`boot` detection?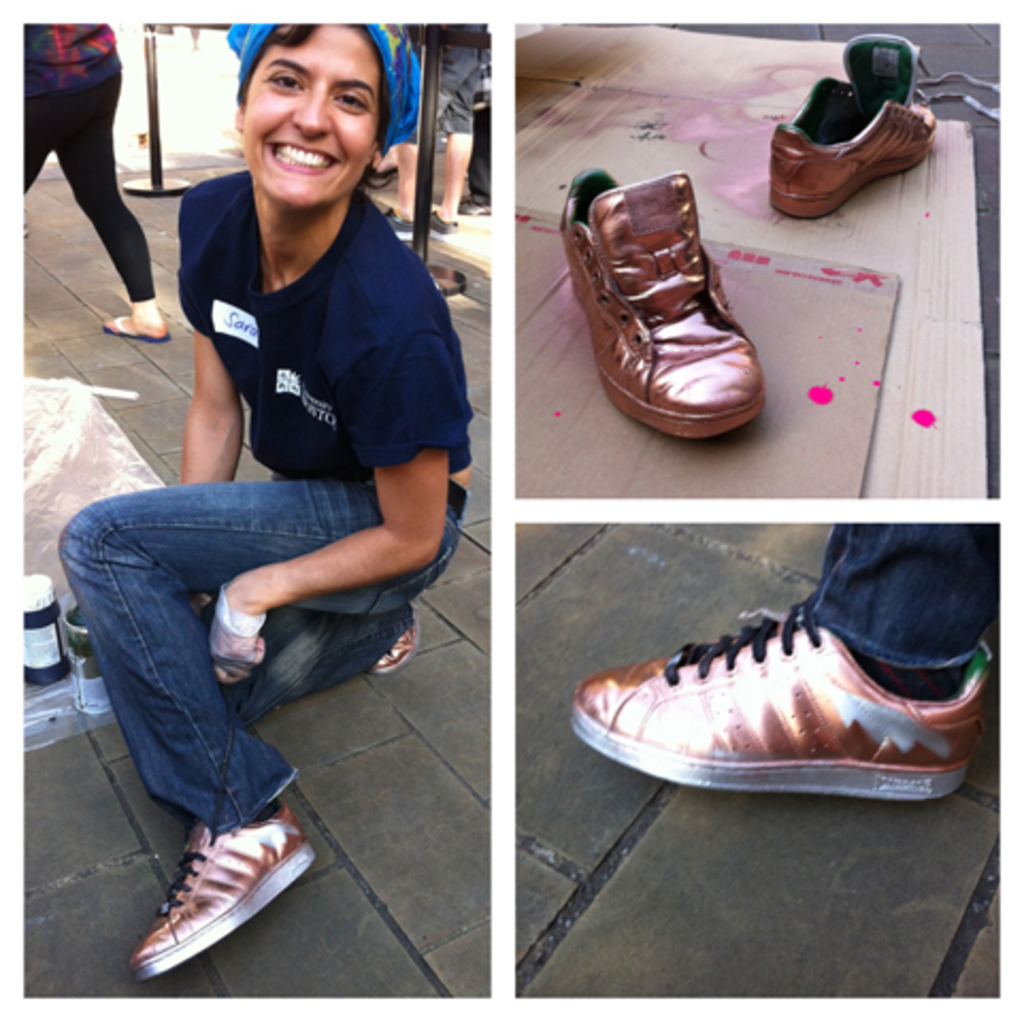
<box>132,801,313,984</box>
